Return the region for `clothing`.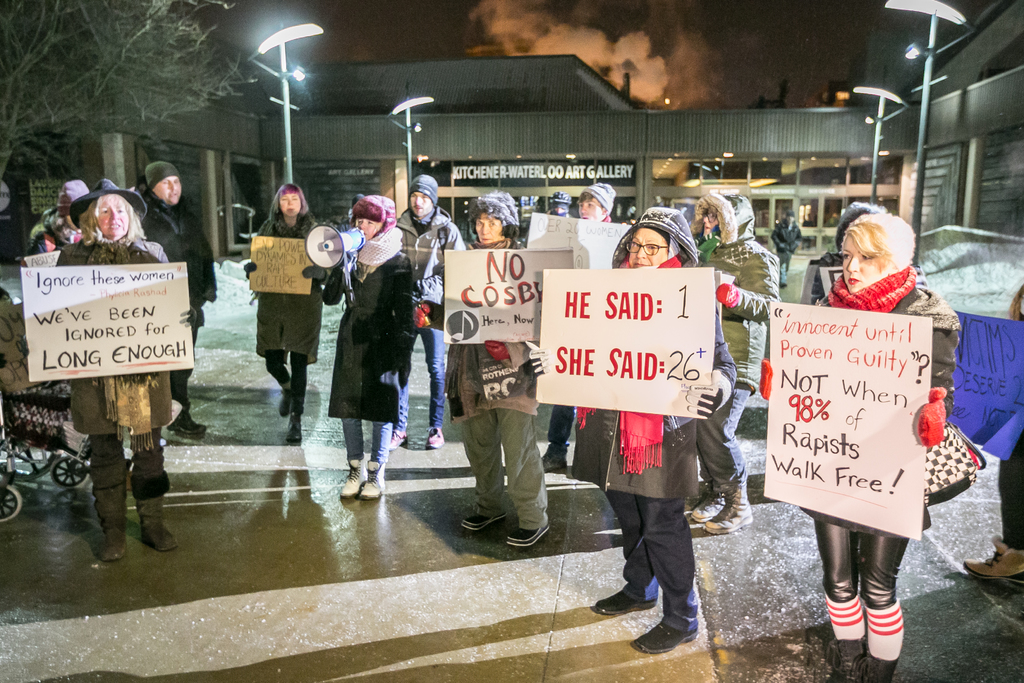
select_region(1002, 286, 1023, 553).
